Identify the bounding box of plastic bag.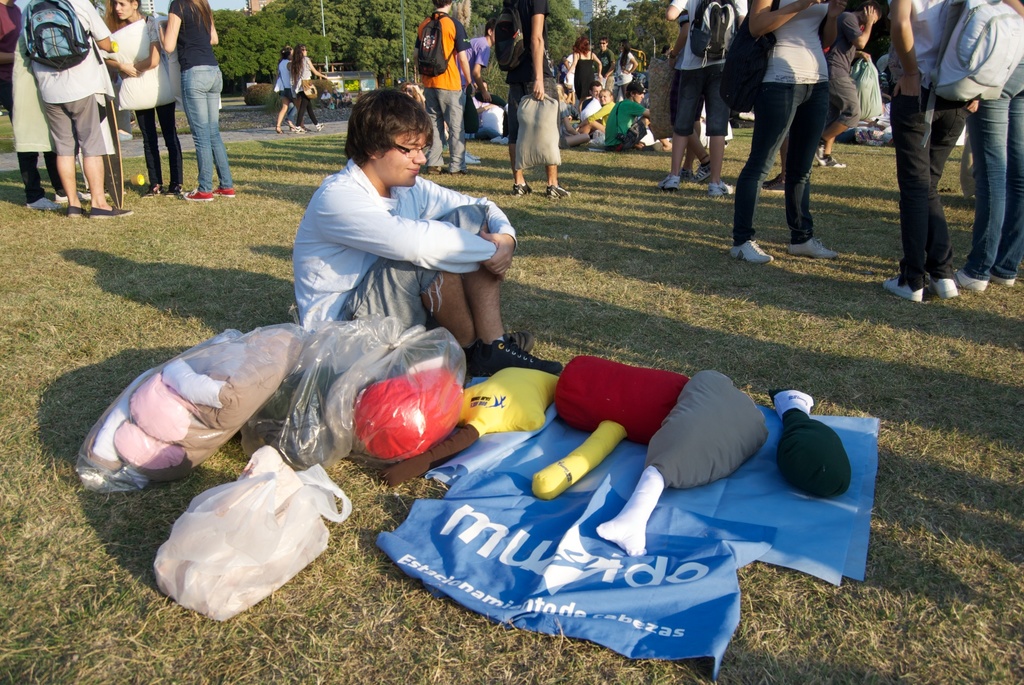
242:312:466:468.
